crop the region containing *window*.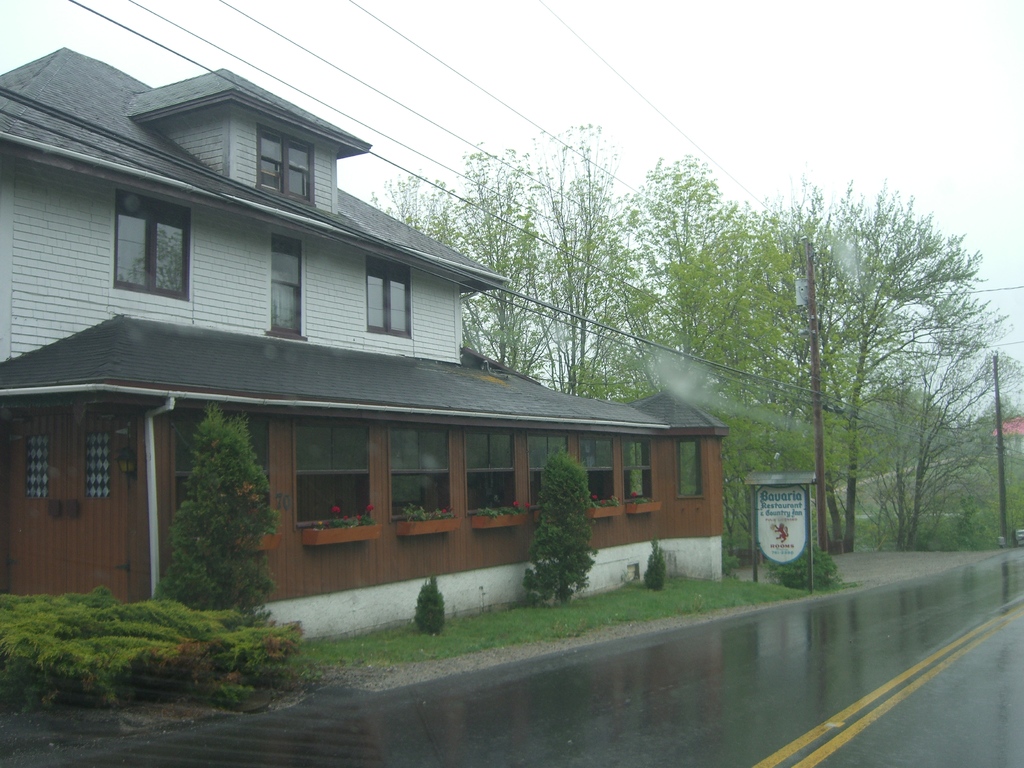
Crop region: (left=527, top=435, right=571, bottom=508).
